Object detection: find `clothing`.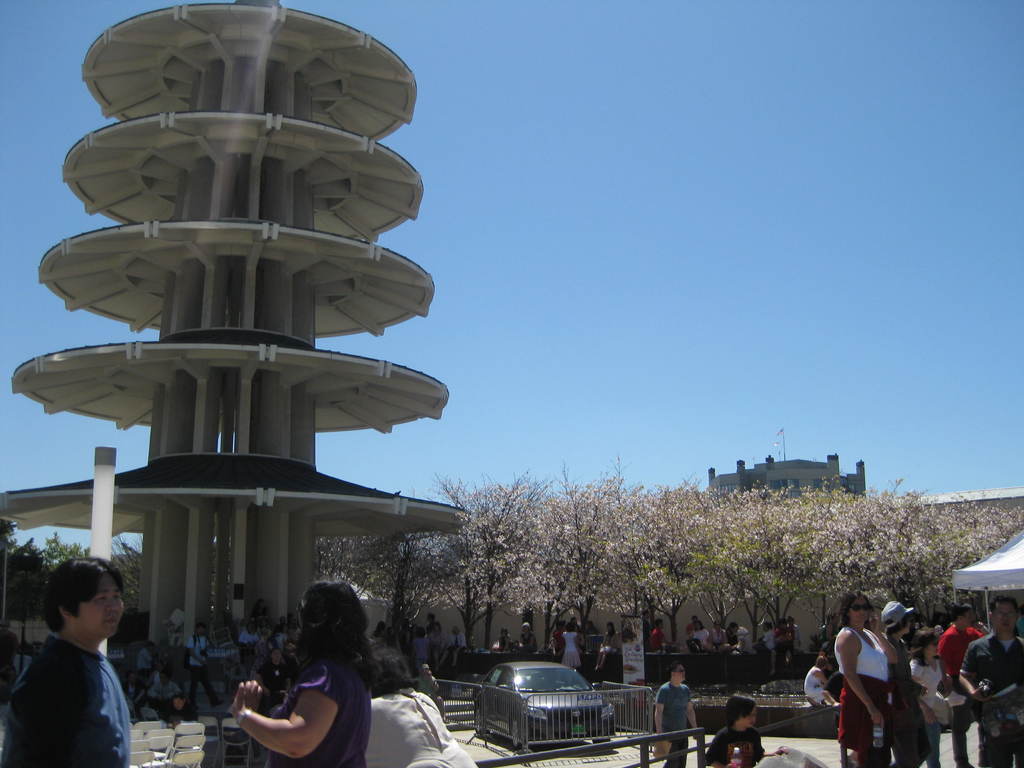
region(680, 621, 792, 682).
